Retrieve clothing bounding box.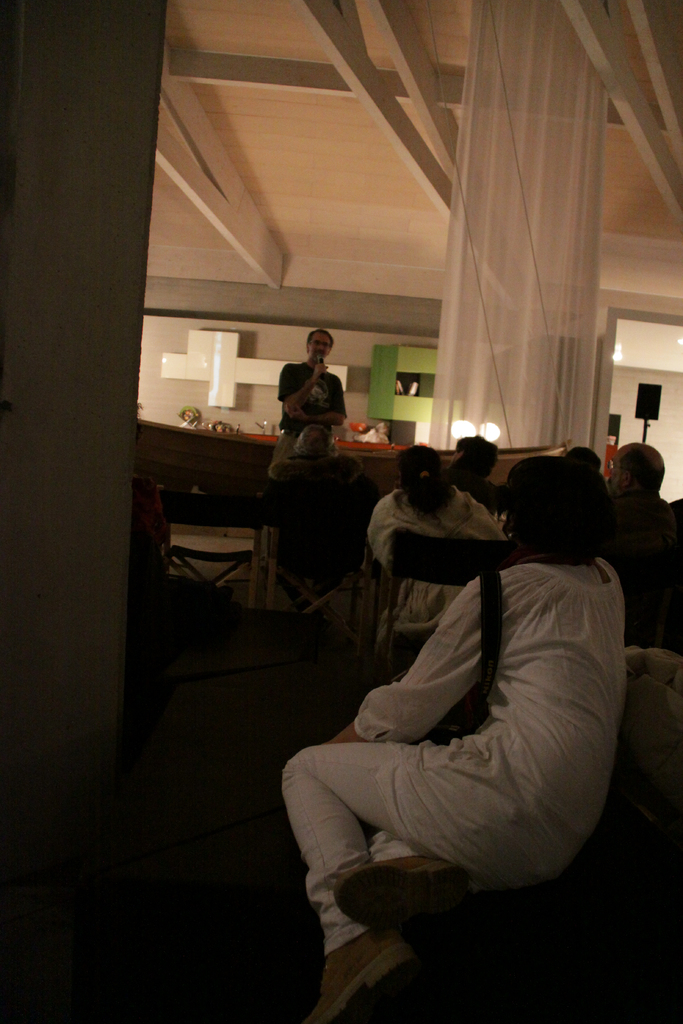
Bounding box: select_region(274, 495, 636, 952).
